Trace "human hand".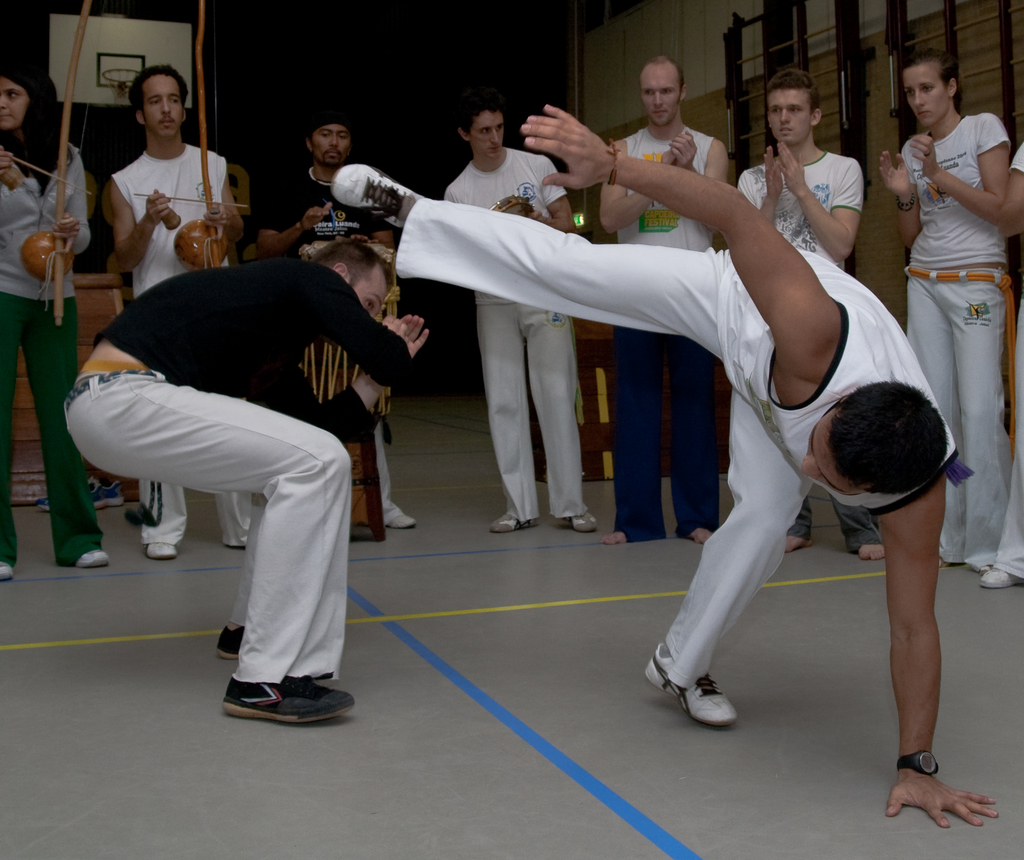
Traced to box(202, 202, 232, 244).
